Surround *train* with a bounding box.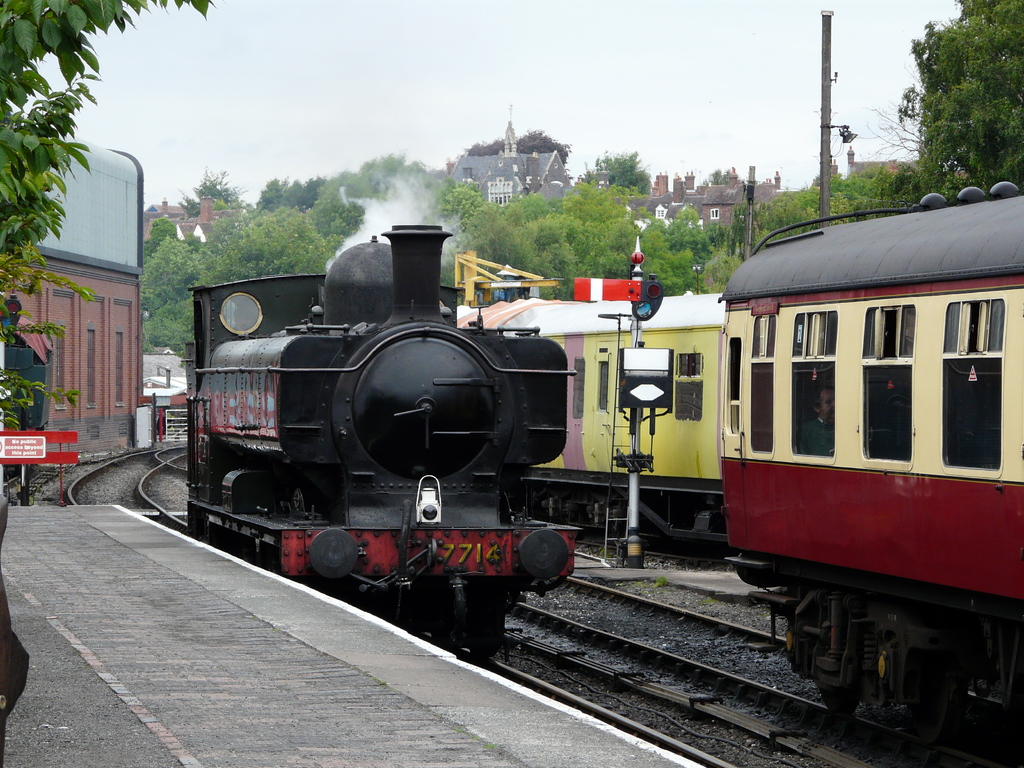
box=[721, 179, 1023, 745].
